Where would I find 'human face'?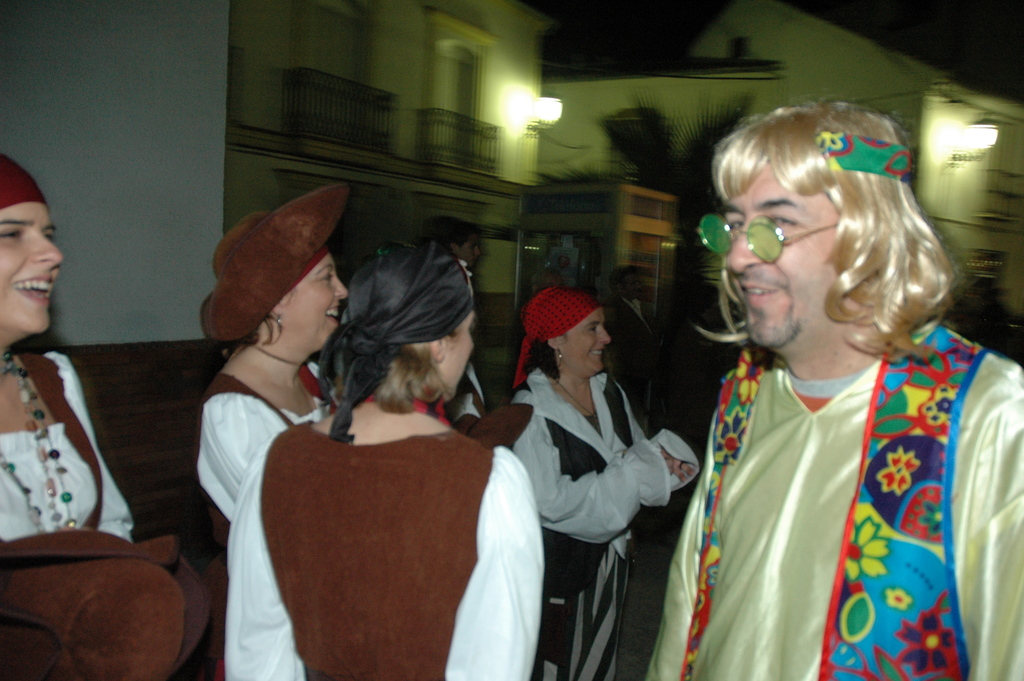
At pyautogui.locateOnScreen(728, 162, 834, 347).
